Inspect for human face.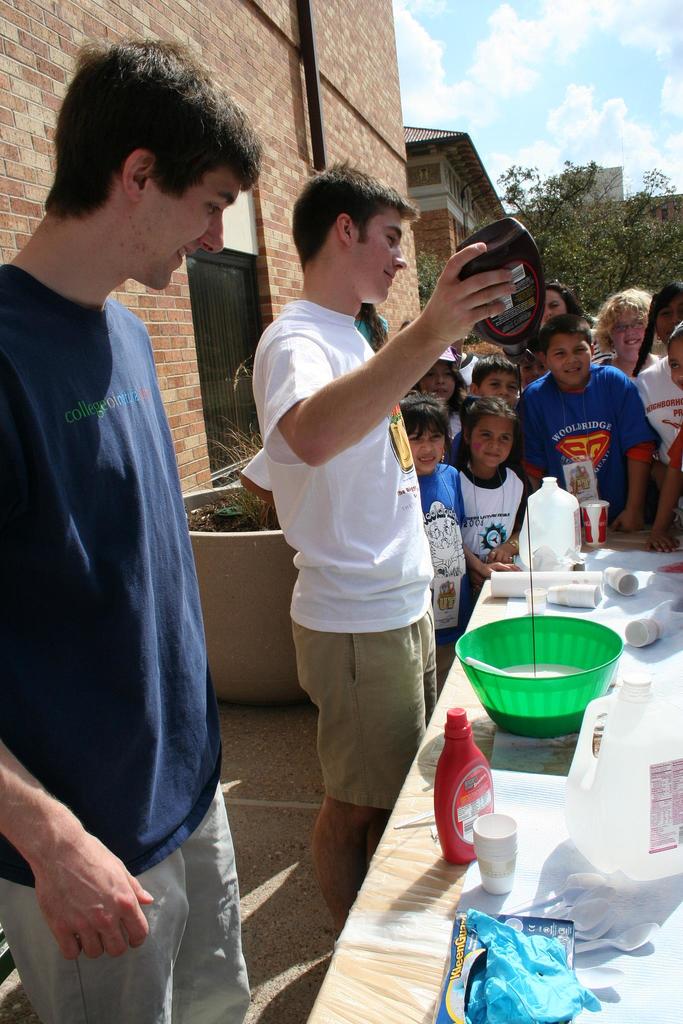
Inspection: [left=484, top=371, right=520, bottom=401].
